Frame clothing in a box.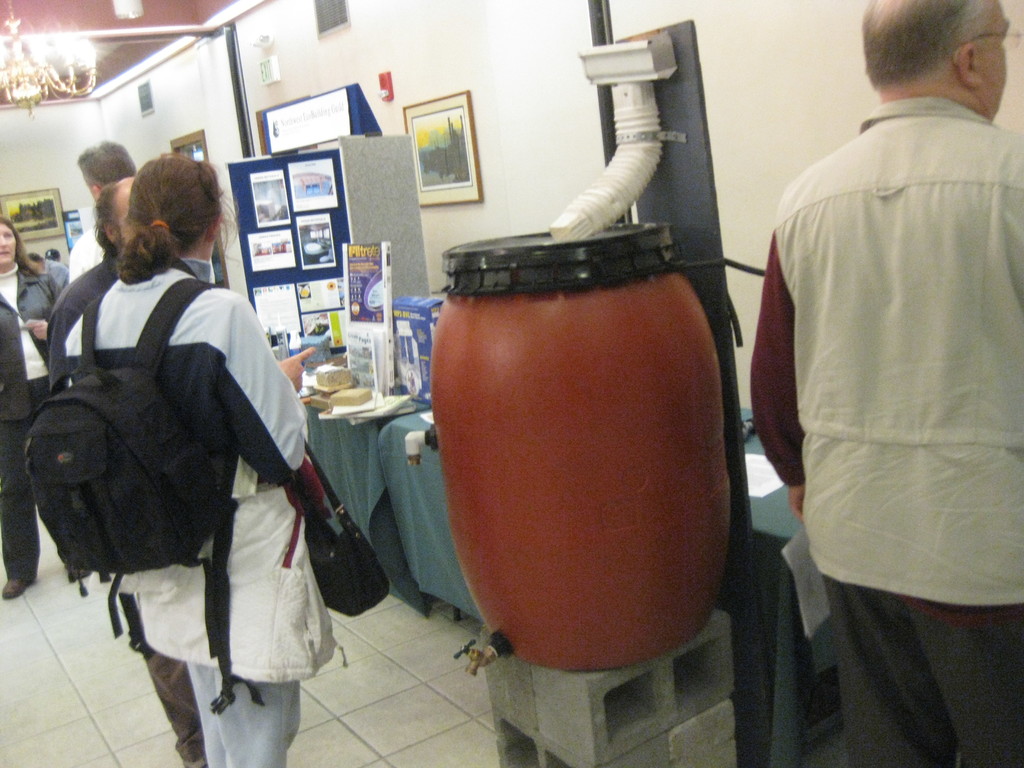
(47,250,100,304).
